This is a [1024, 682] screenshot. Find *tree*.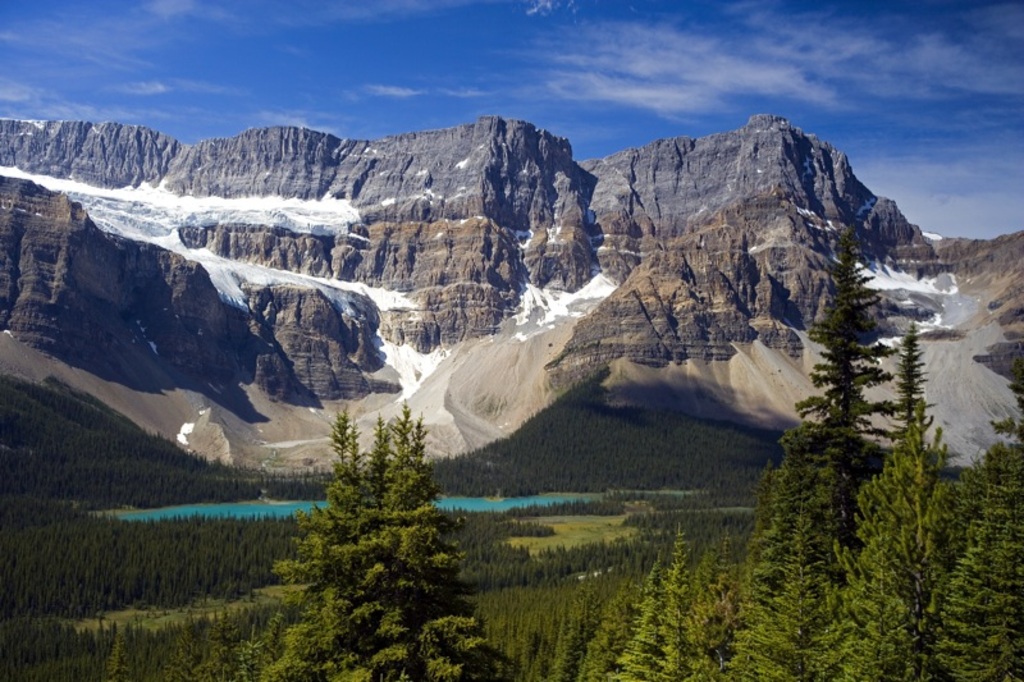
Bounding box: 612 550 769 681.
